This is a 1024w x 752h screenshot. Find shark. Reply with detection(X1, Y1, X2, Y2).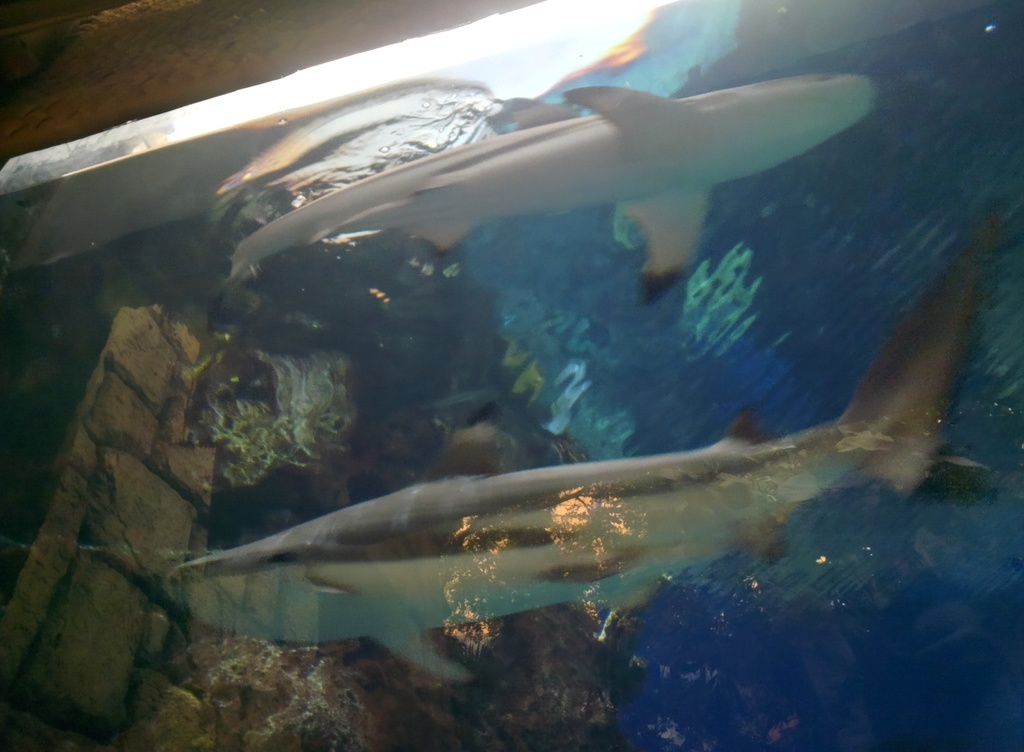
detection(161, 197, 1004, 678).
